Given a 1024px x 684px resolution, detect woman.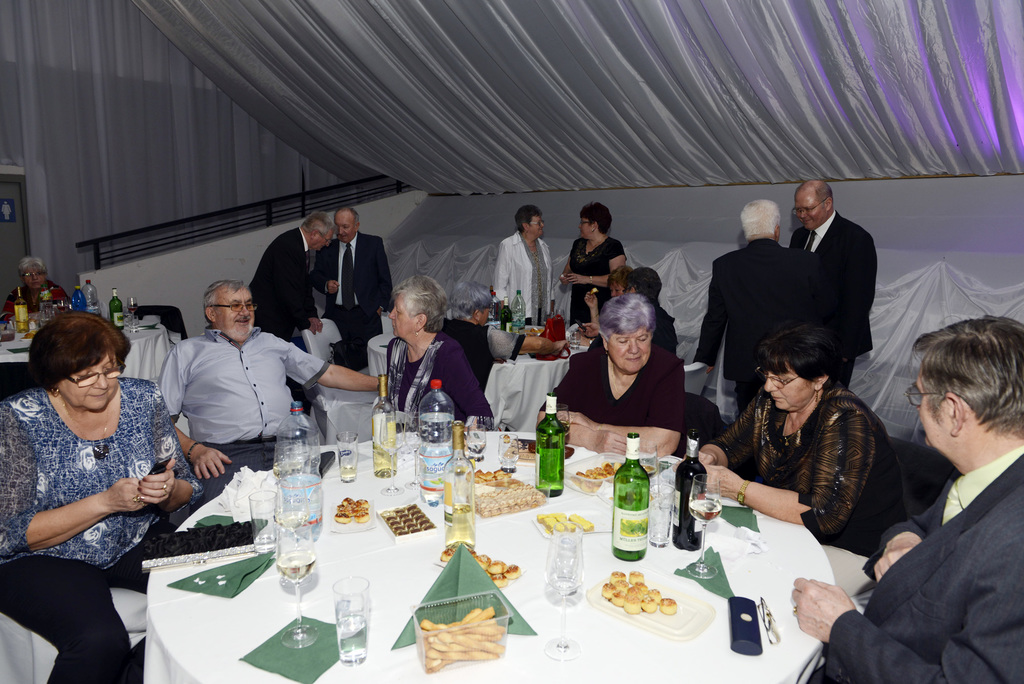
(left=689, top=318, right=897, bottom=557).
